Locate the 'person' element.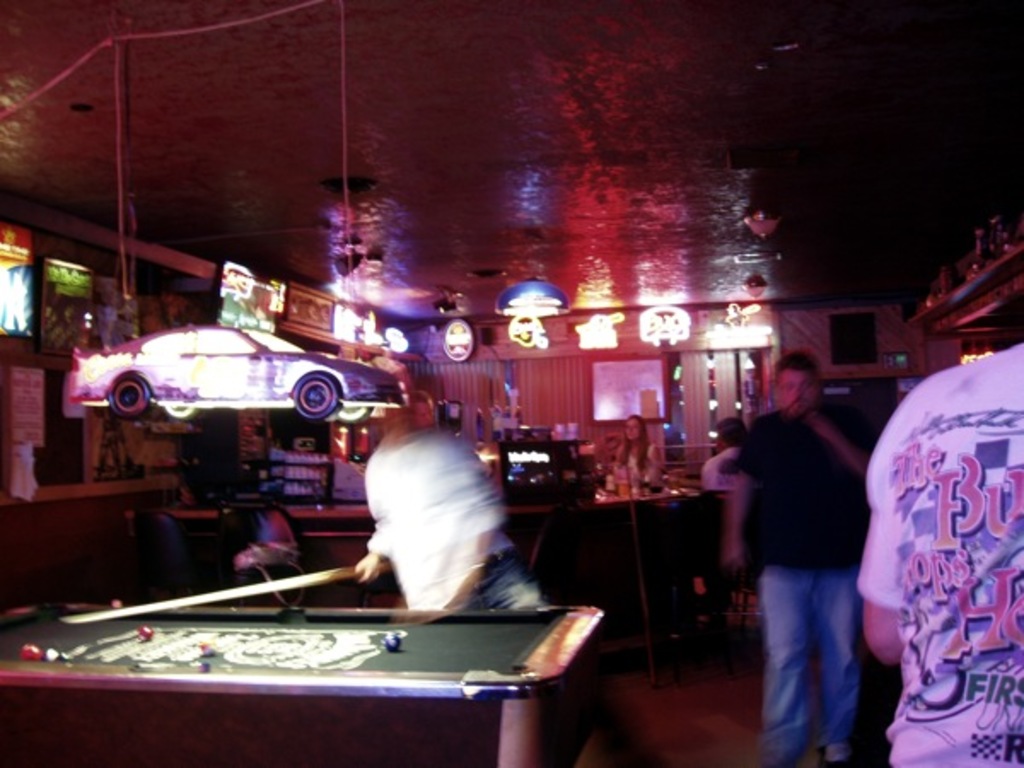
Element bbox: crop(853, 290, 1022, 766).
